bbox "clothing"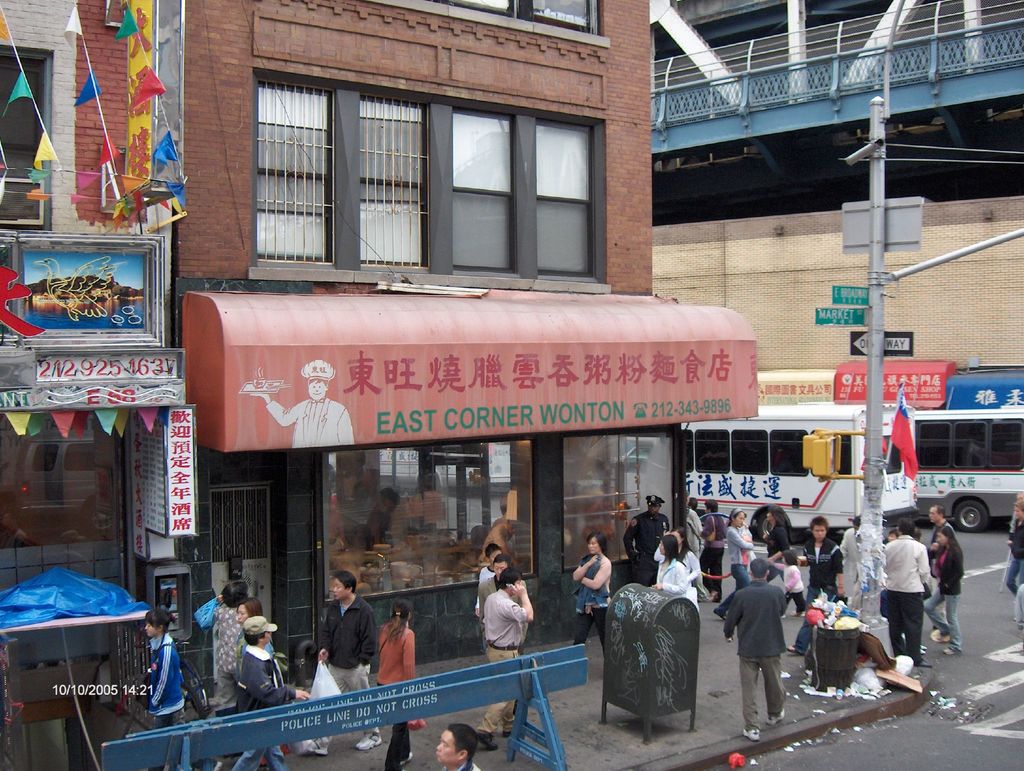
box=[726, 564, 801, 722]
